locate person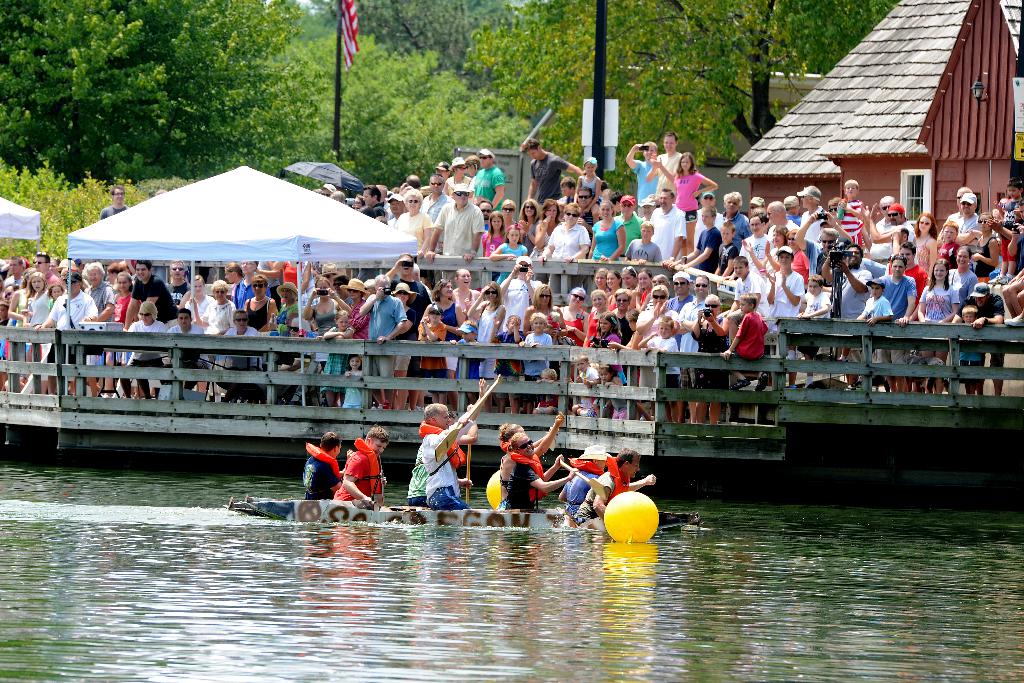
region(543, 204, 589, 296)
